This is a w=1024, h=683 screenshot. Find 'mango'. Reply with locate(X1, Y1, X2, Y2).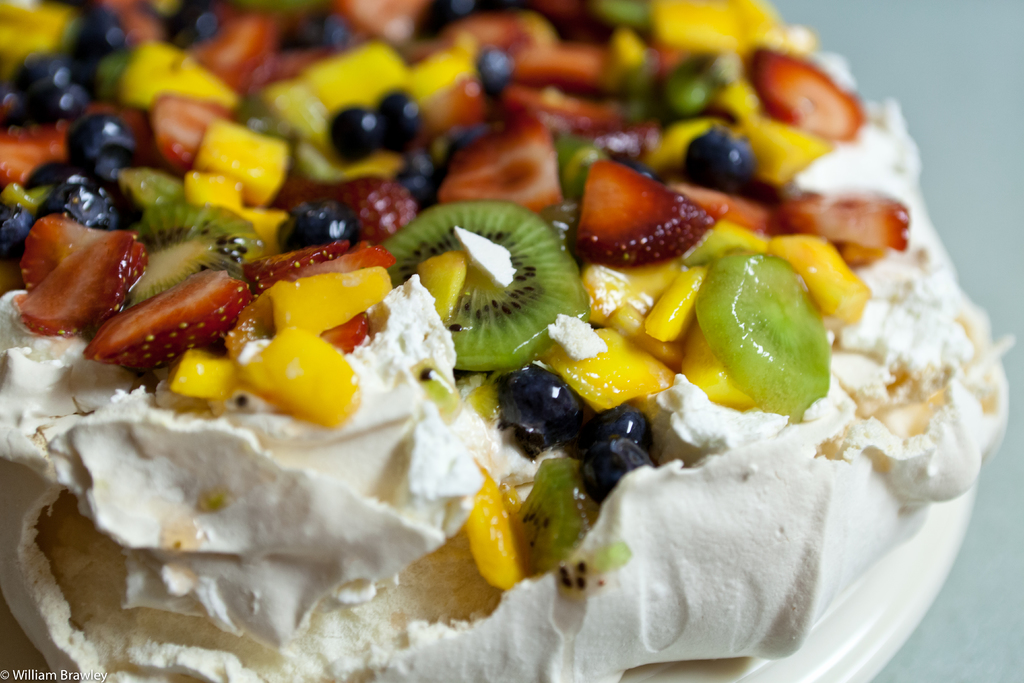
locate(240, 210, 283, 252).
